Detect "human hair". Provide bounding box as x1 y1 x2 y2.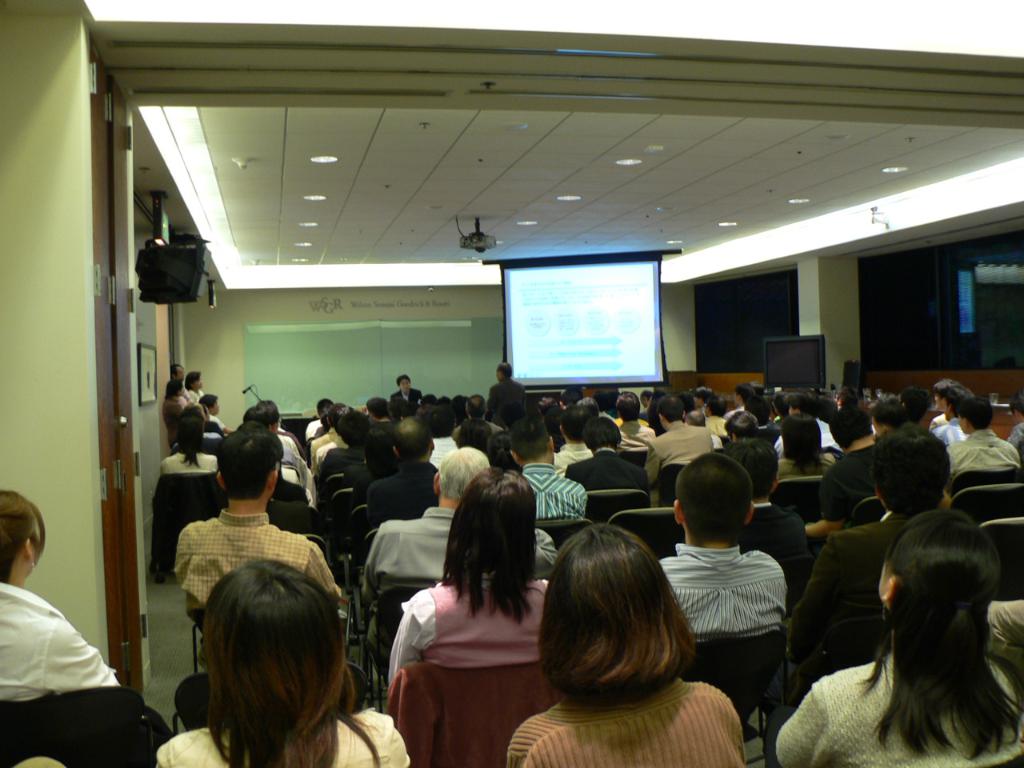
0 485 46 582.
